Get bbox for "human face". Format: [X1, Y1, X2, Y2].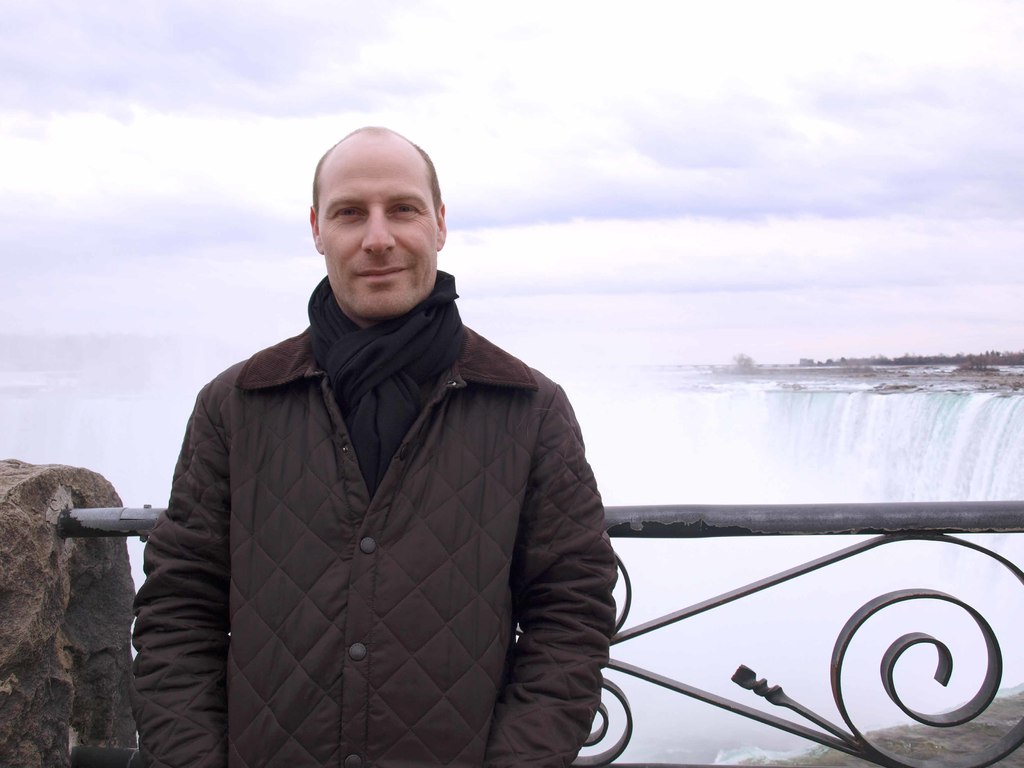
[317, 141, 439, 314].
